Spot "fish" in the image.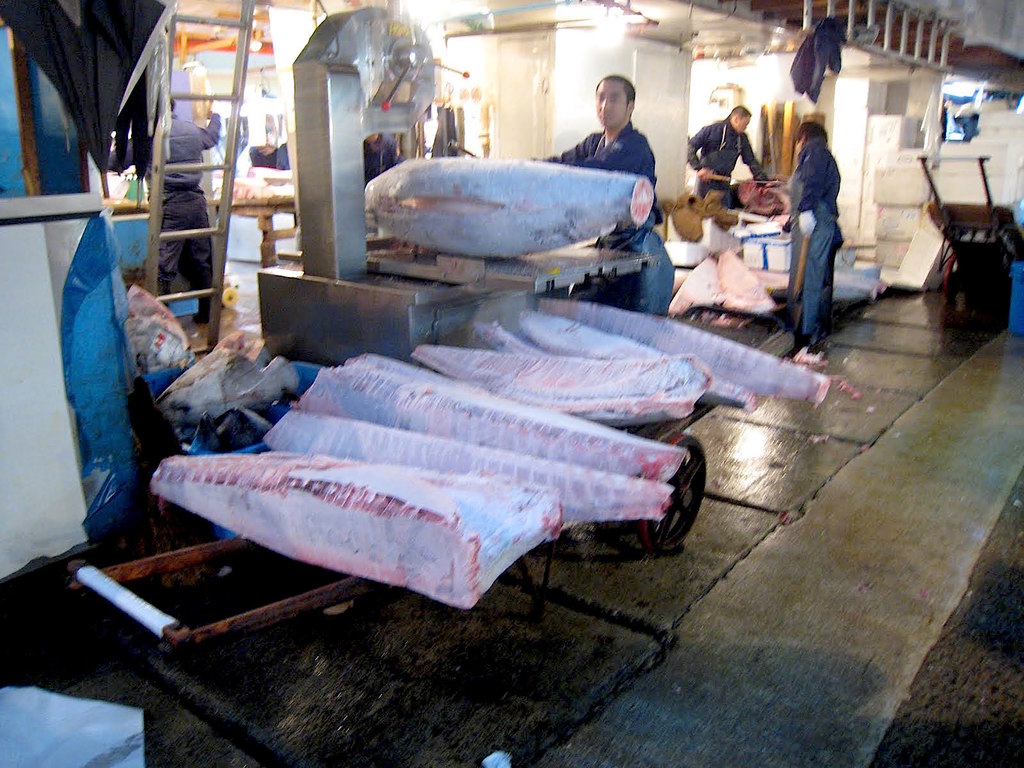
"fish" found at bbox=[546, 301, 837, 401].
